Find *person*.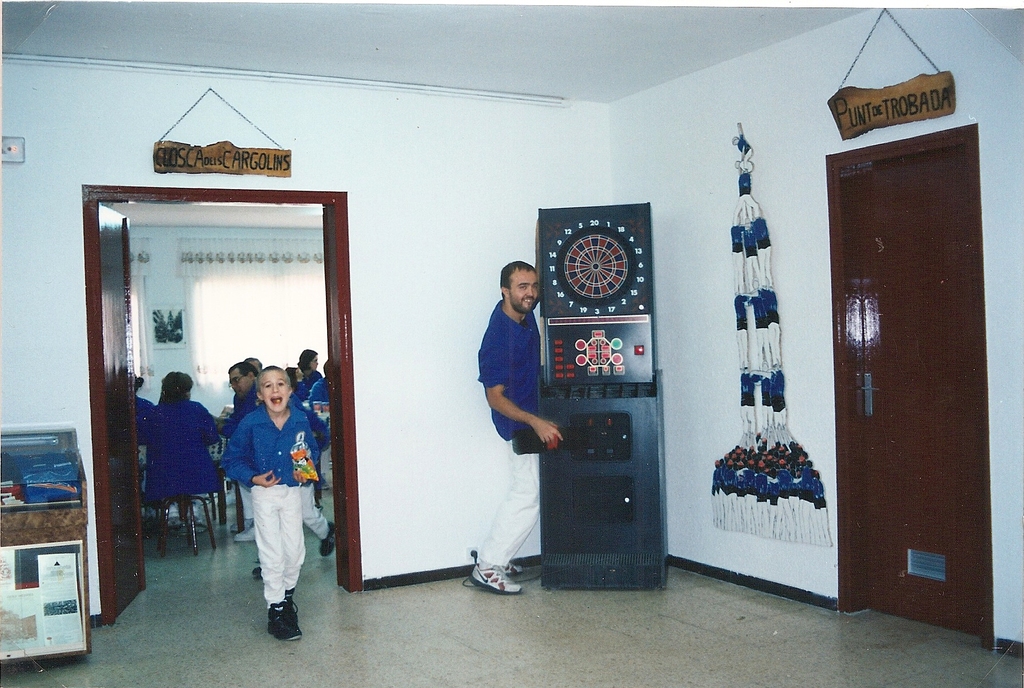
select_region(211, 345, 307, 641).
